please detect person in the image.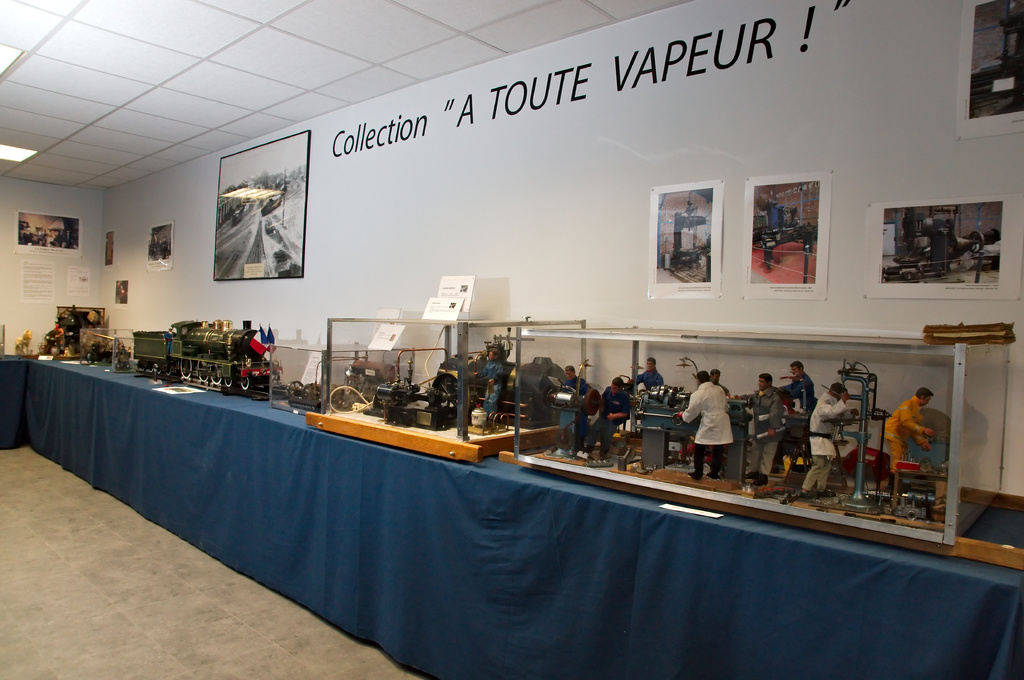
[x1=595, y1=372, x2=632, y2=461].
